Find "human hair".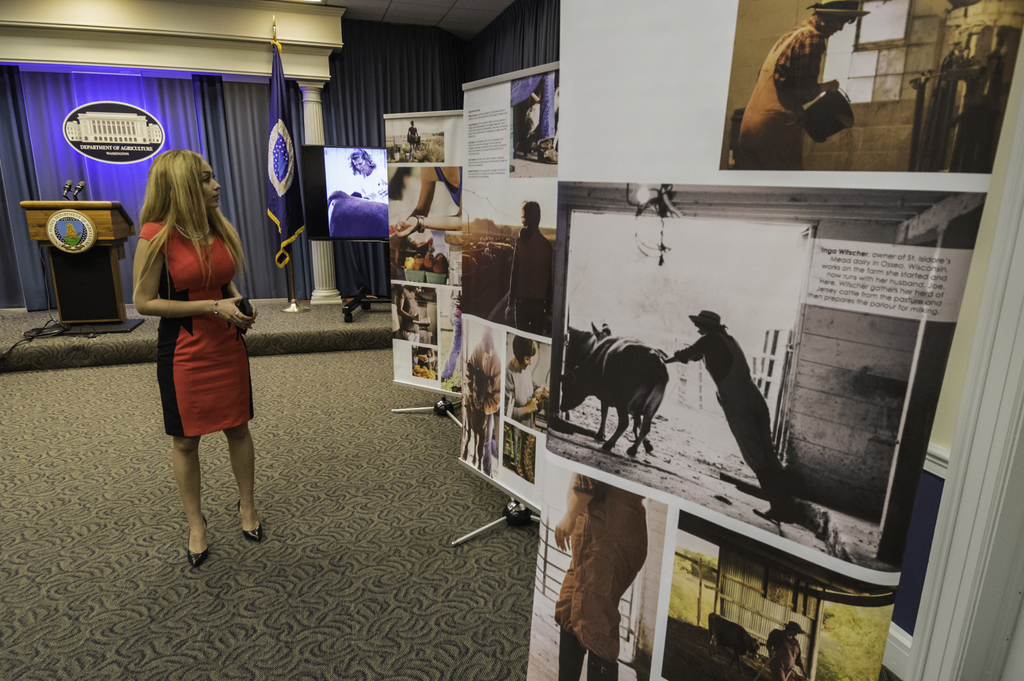
l=347, t=148, r=377, b=177.
